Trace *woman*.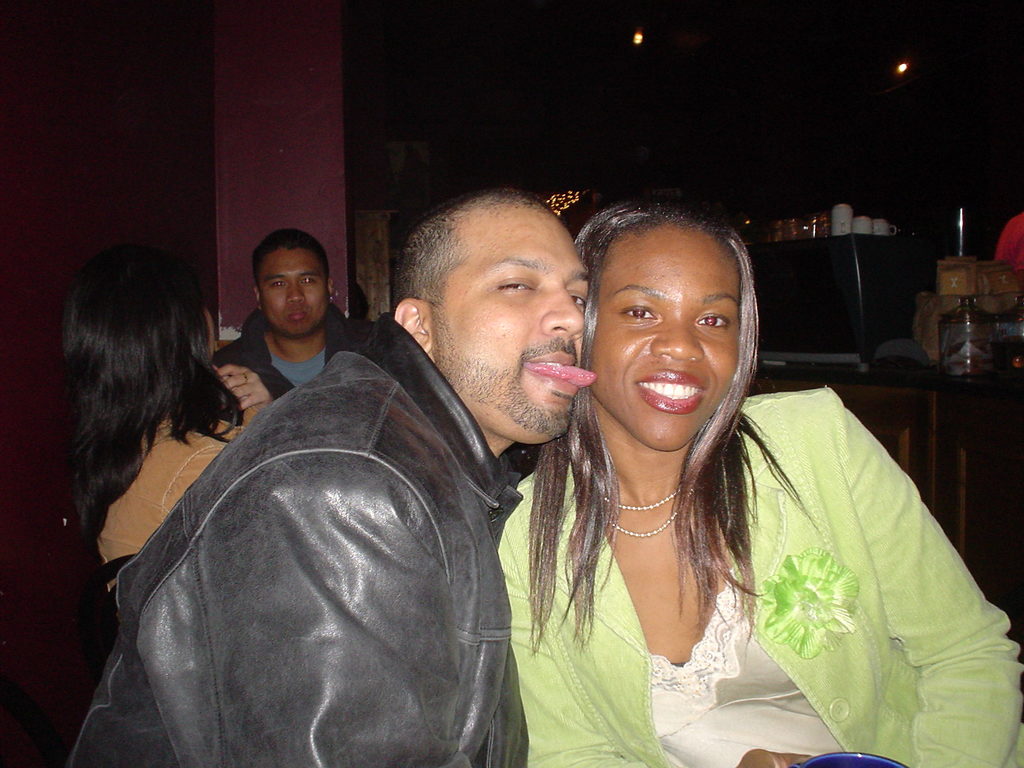
Traced to box=[31, 248, 239, 710].
